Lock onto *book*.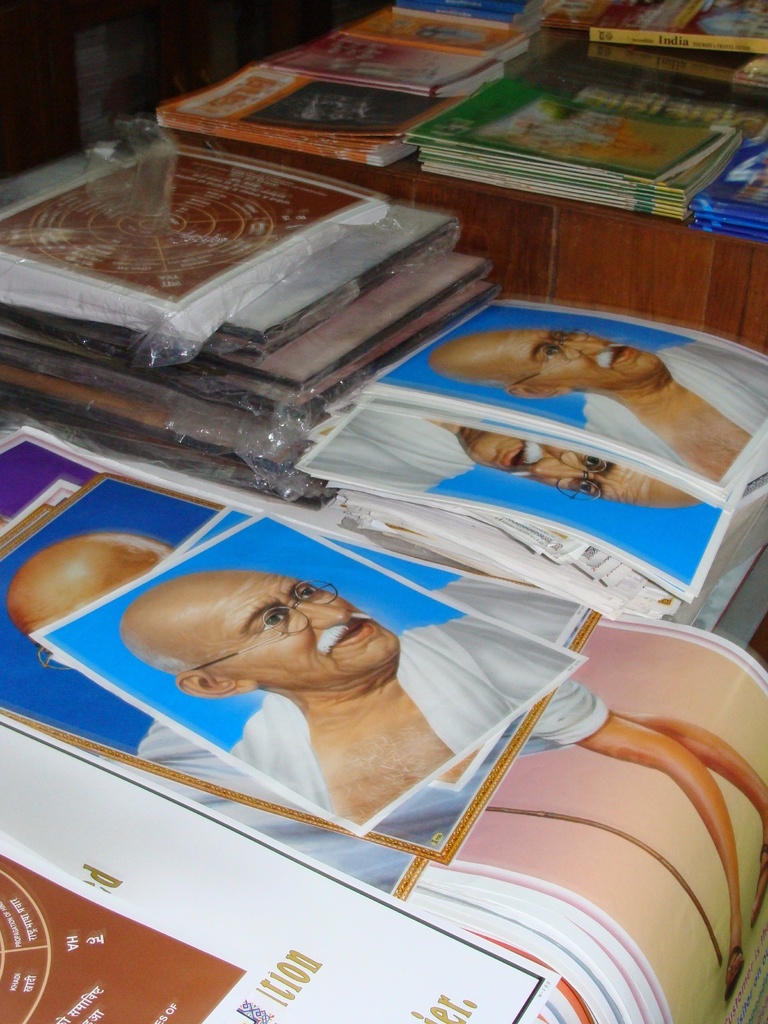
Locked: [589,1,767,49].
